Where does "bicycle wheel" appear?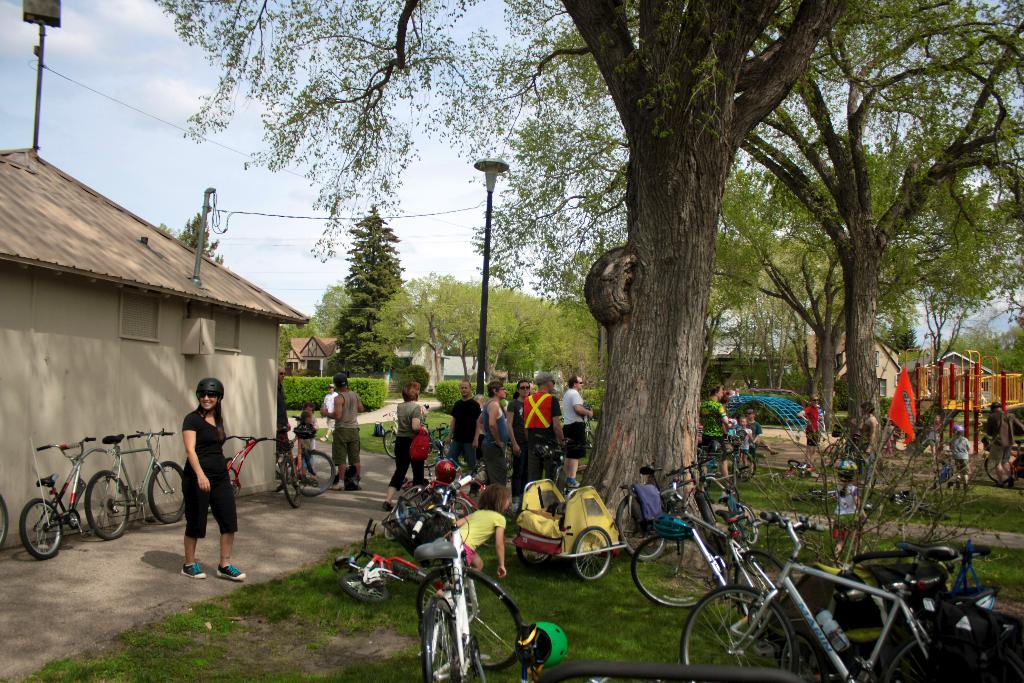
Appears at bbox=(615, 488, 664, 564).
